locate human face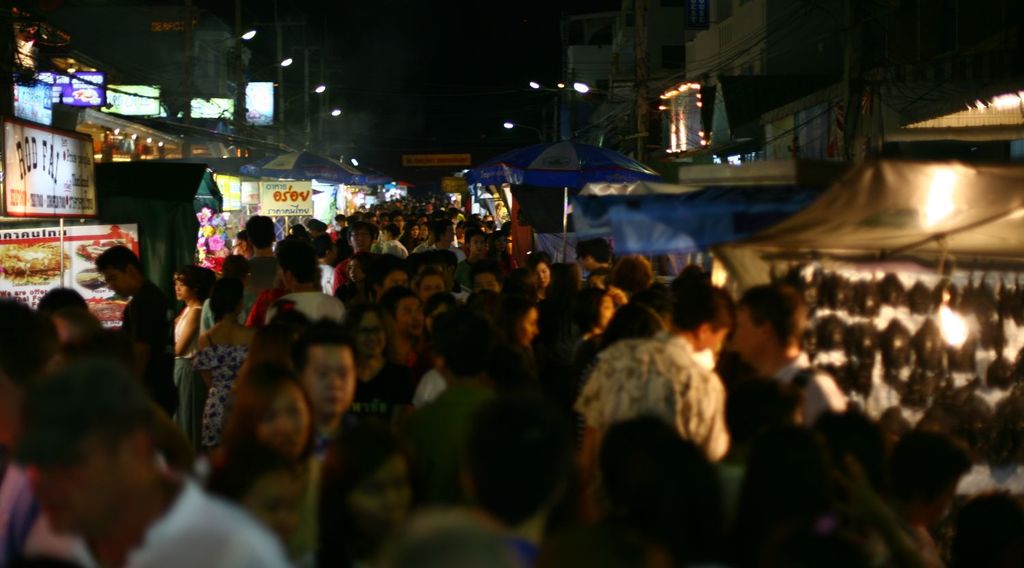
{"left": 257, "top": 387, "right": 314, "bottom": 455}
